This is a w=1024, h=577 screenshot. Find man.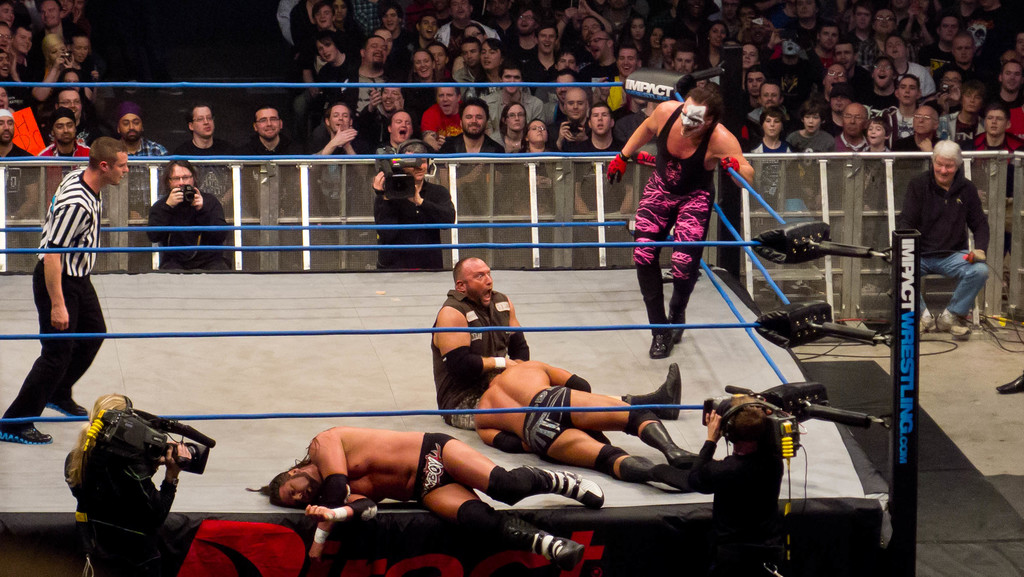
Bounding box: bbox(46, 84, 96, 147).
